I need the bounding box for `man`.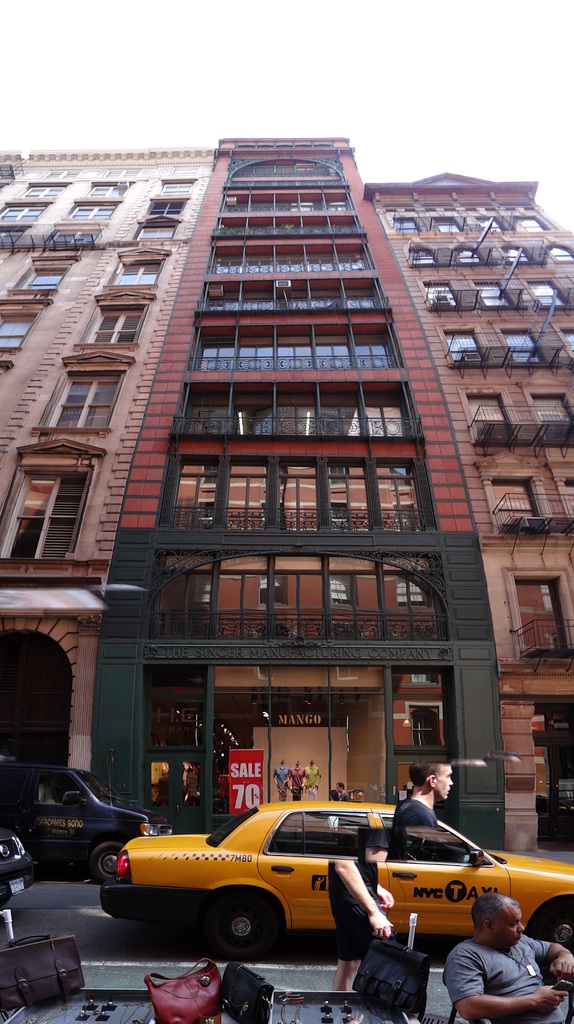
Here it is: bbox=(440, 885, 573, 1023).
